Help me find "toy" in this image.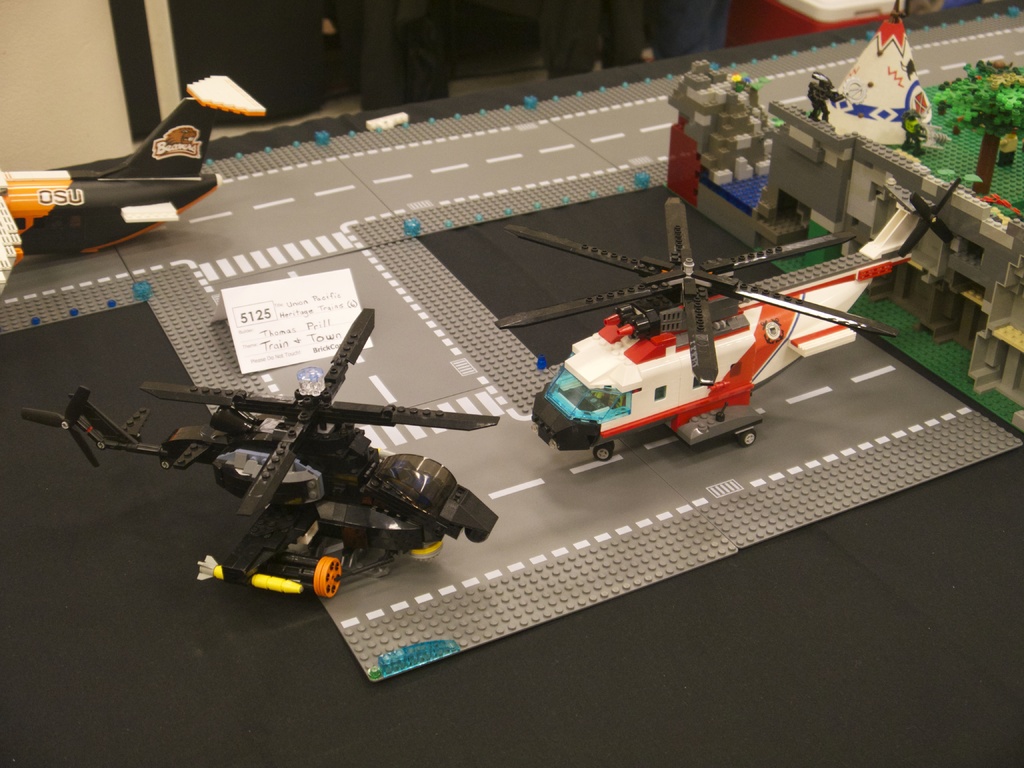
Found it: 796, 72, 841, 129.
